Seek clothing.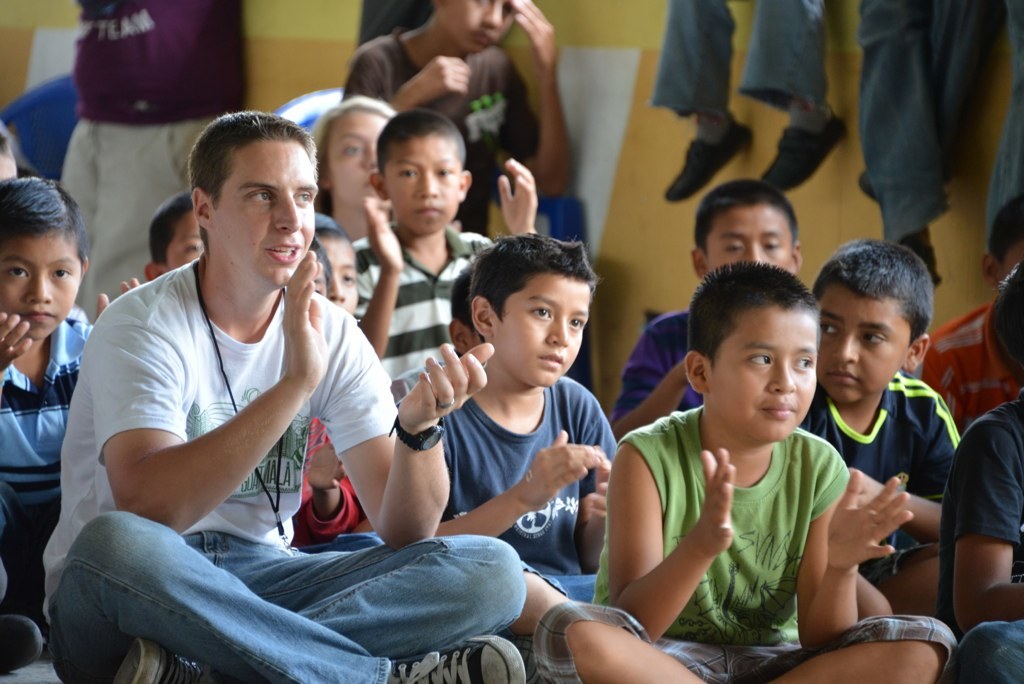
left=630, top=378, right=894, bottom=666.
